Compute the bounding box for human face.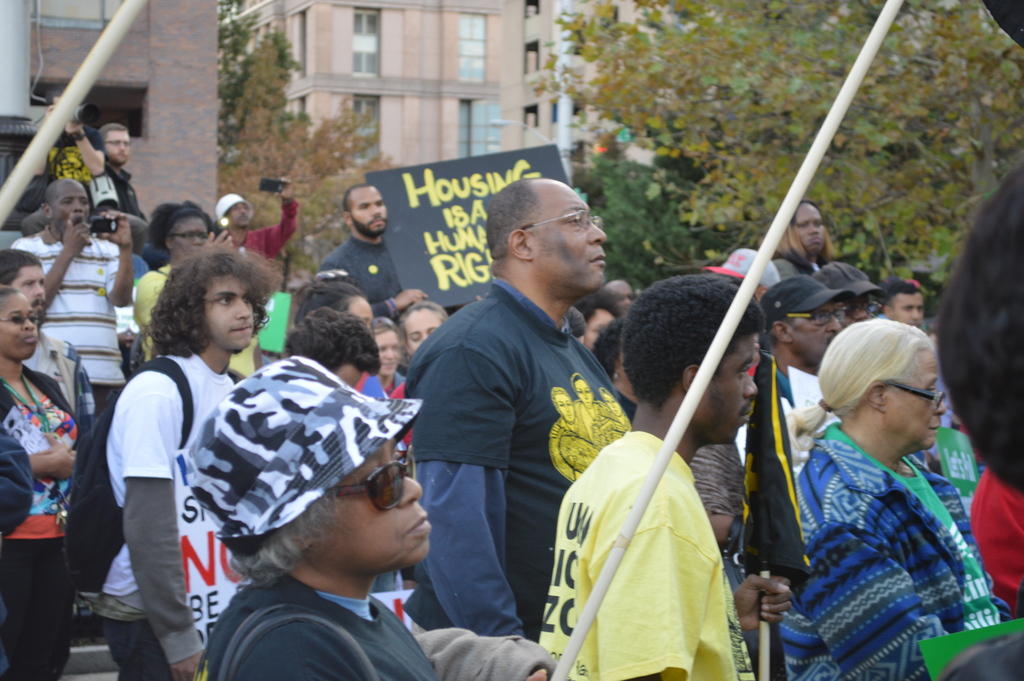
0:289:36:356.
